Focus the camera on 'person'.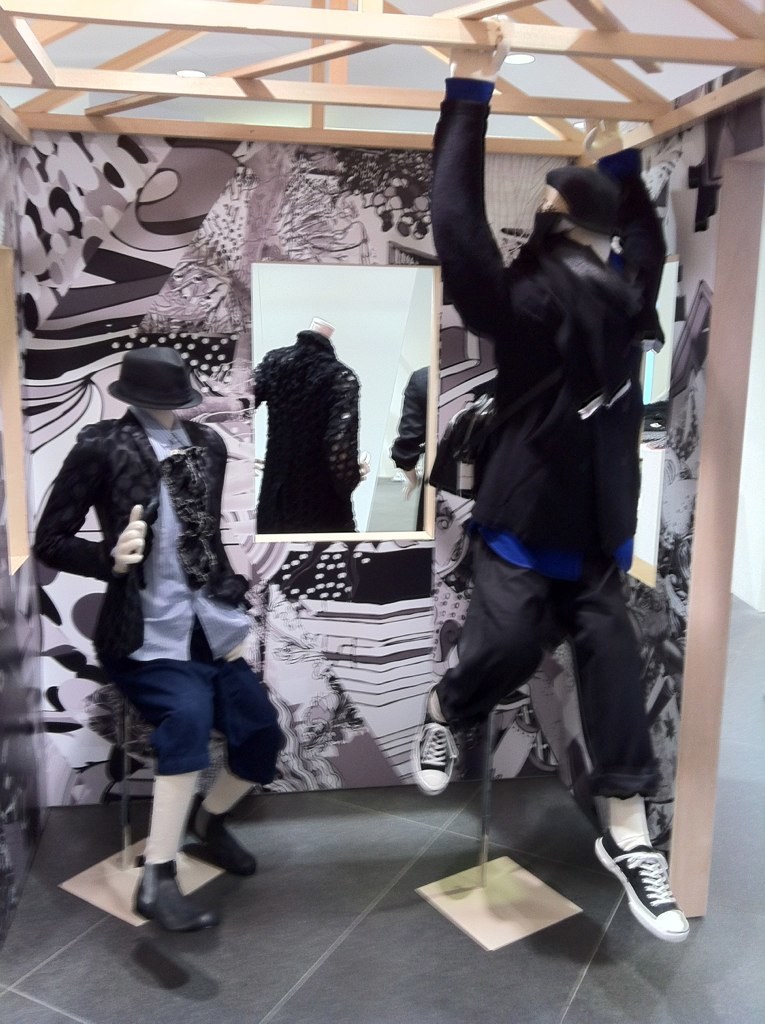
Focus region: l=247, t=314, r=366, b=531.
